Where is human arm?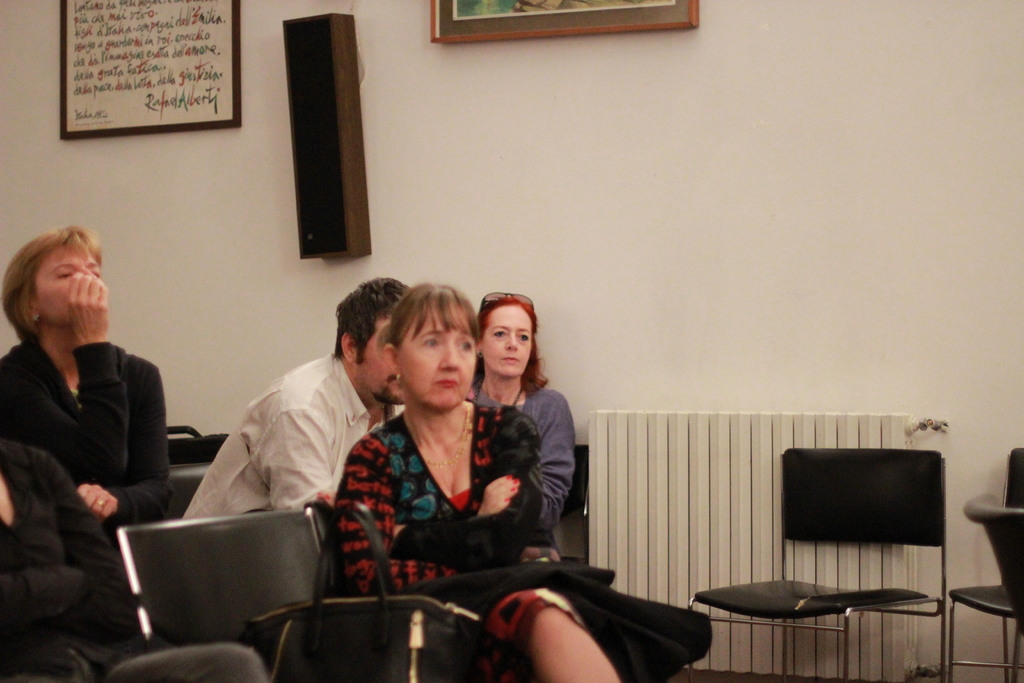
box(385, 435, 542, 568).
